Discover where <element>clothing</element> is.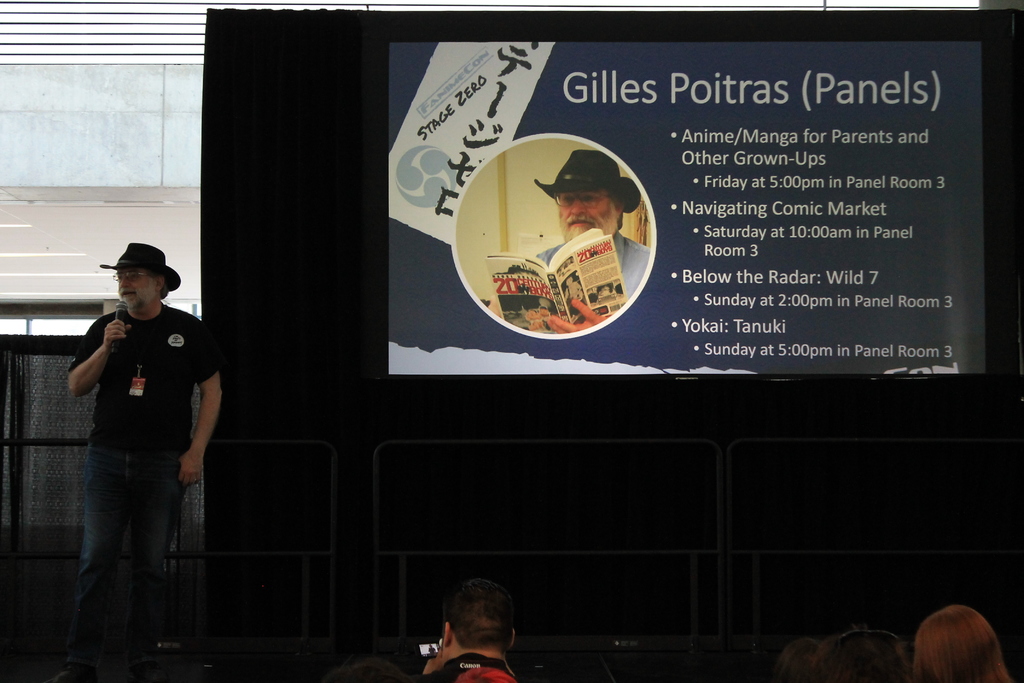
Discovered at [left=534, top=225, right=665, bottom=306].
